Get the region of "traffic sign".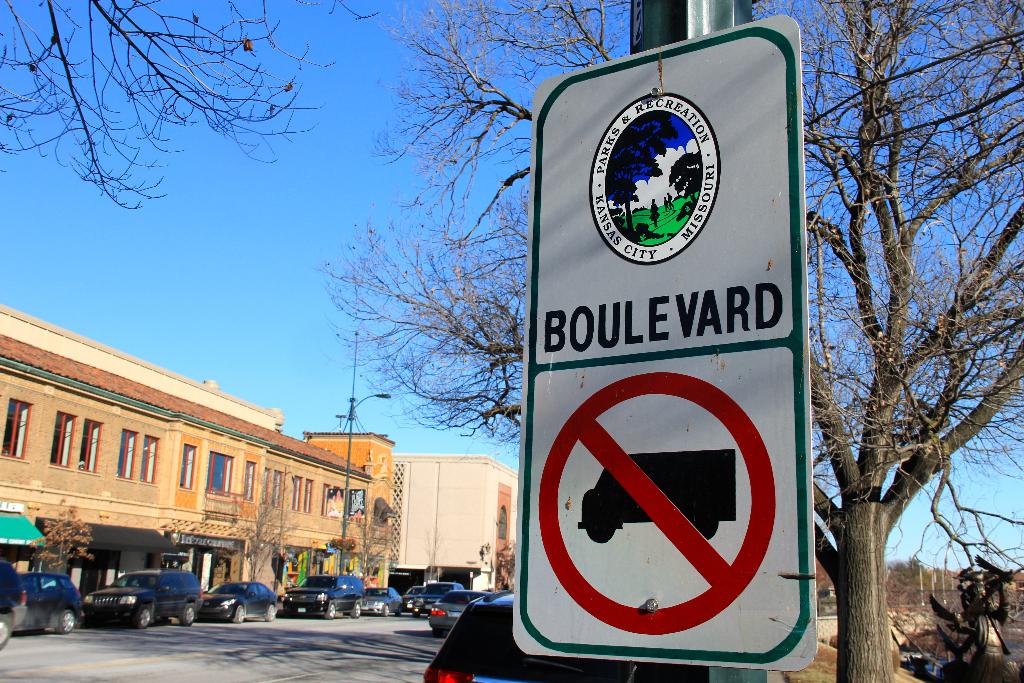
x1=539, y1=372, x2=772, y2=636.
